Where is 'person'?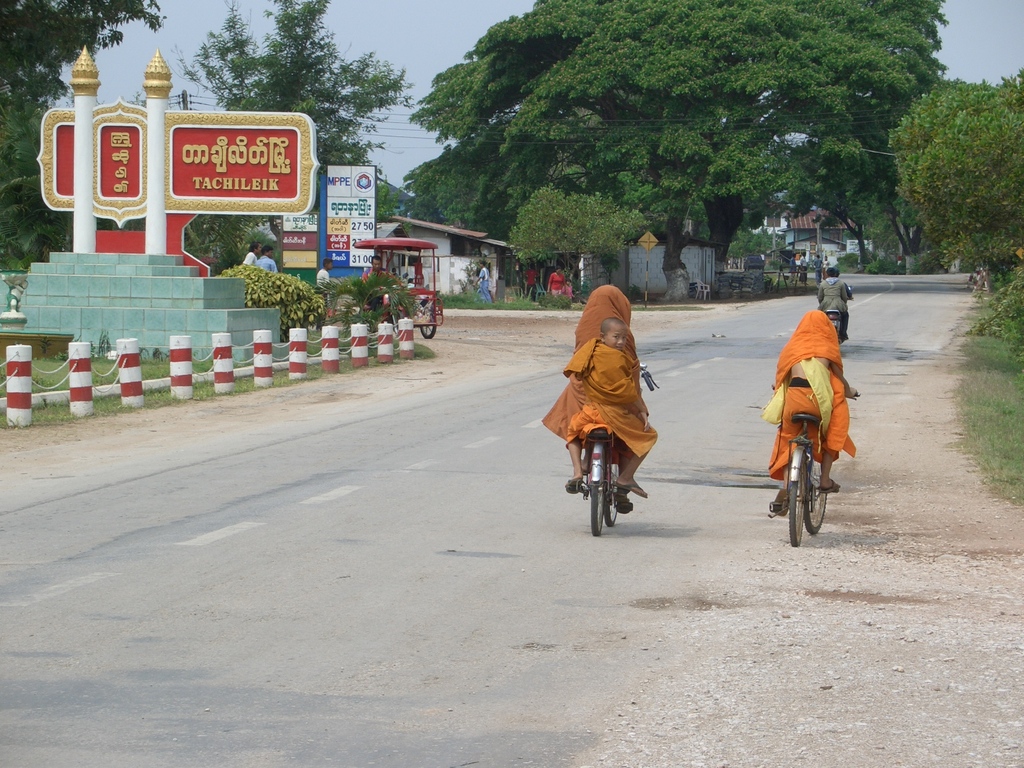
<bbox>797, 250, 808, 286</bbox>.
